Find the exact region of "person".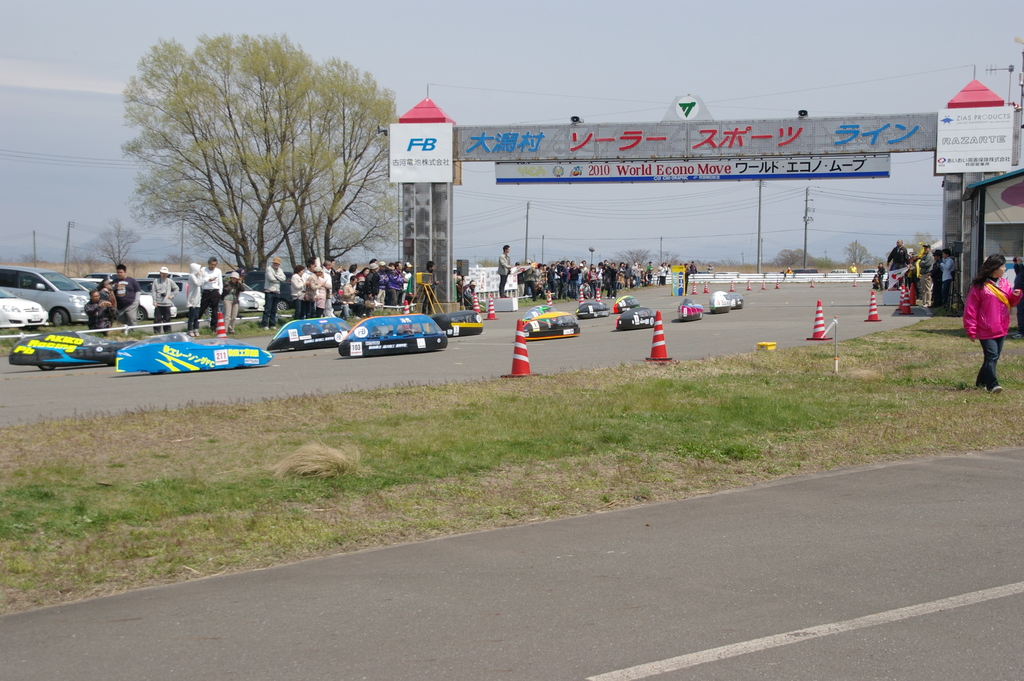
Exact region: 84/286/111/326.
